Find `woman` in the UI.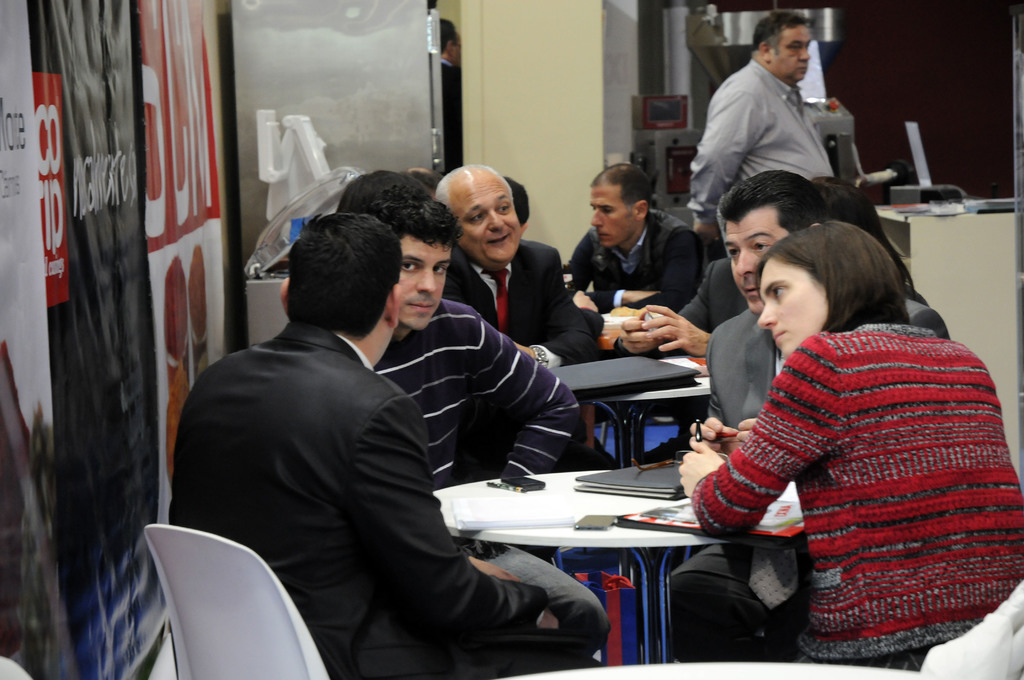
UI element at locate(687, 174, 996, 665).
